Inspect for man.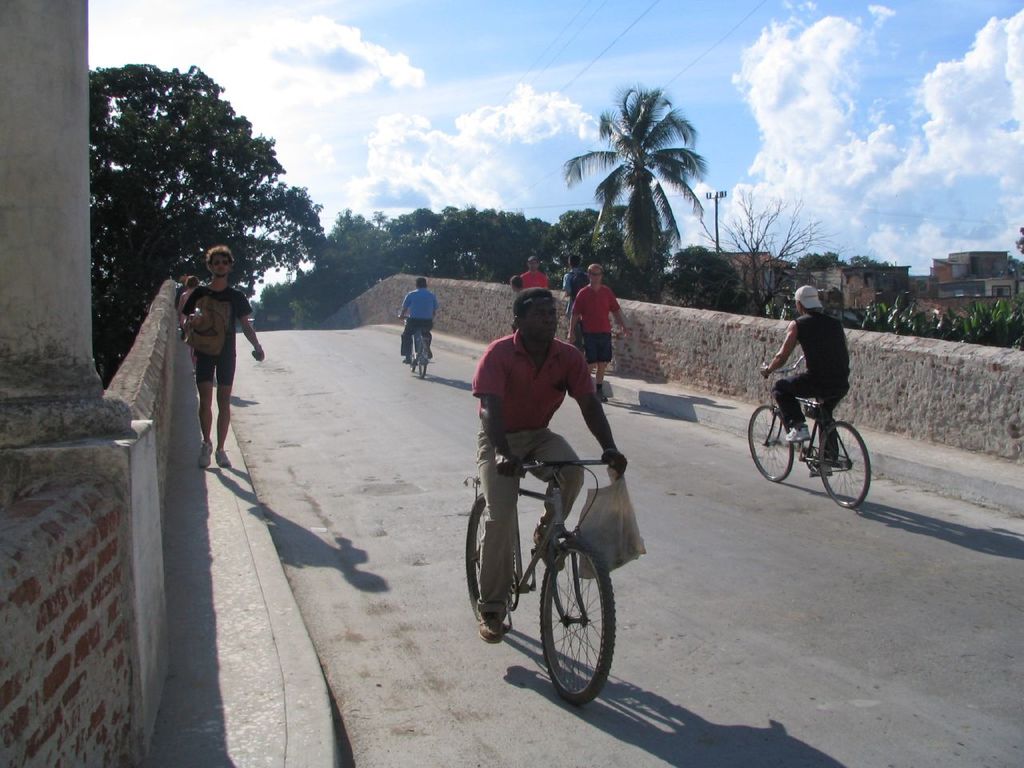
Inspection: {"left": 553, "top": 242, "right": 587, "bottom": 334}.
